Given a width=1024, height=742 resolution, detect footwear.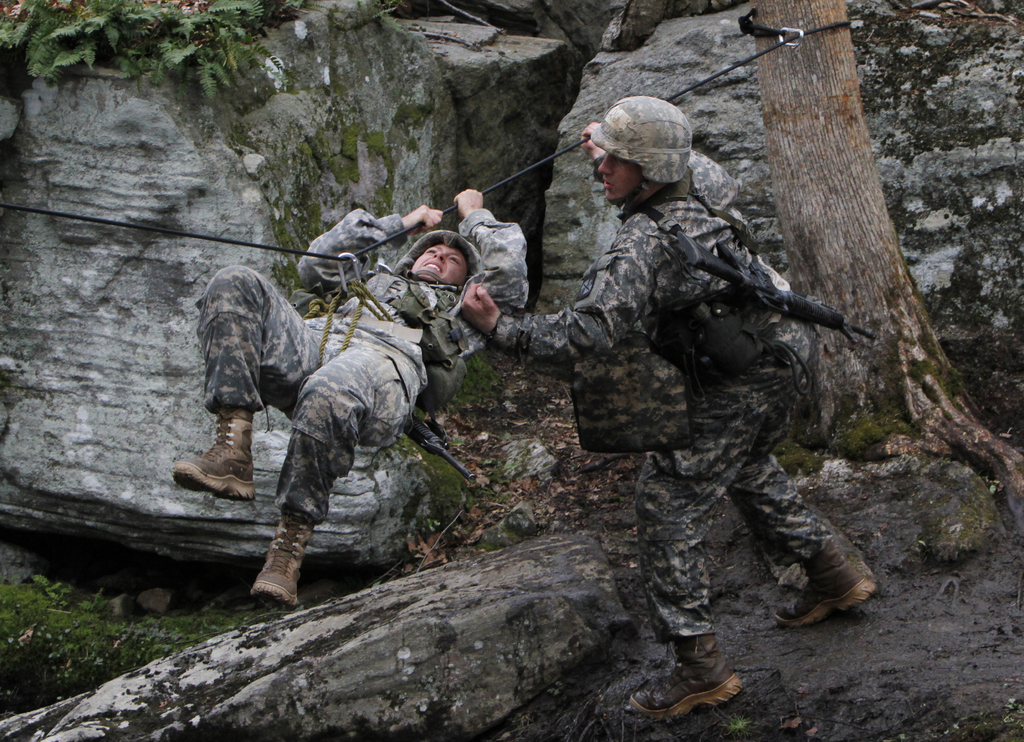
x1=630 y1=623 x2=745 y2=720.
